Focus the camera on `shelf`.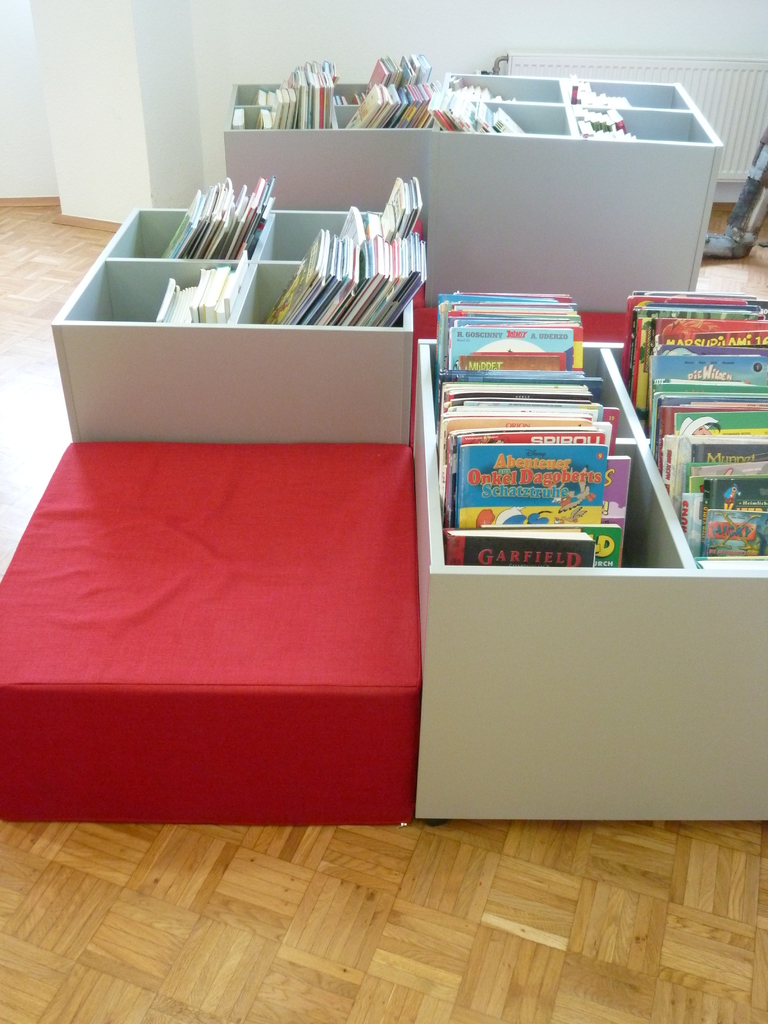
Focus region: left=423, top=292, right=687, bottom=566.
